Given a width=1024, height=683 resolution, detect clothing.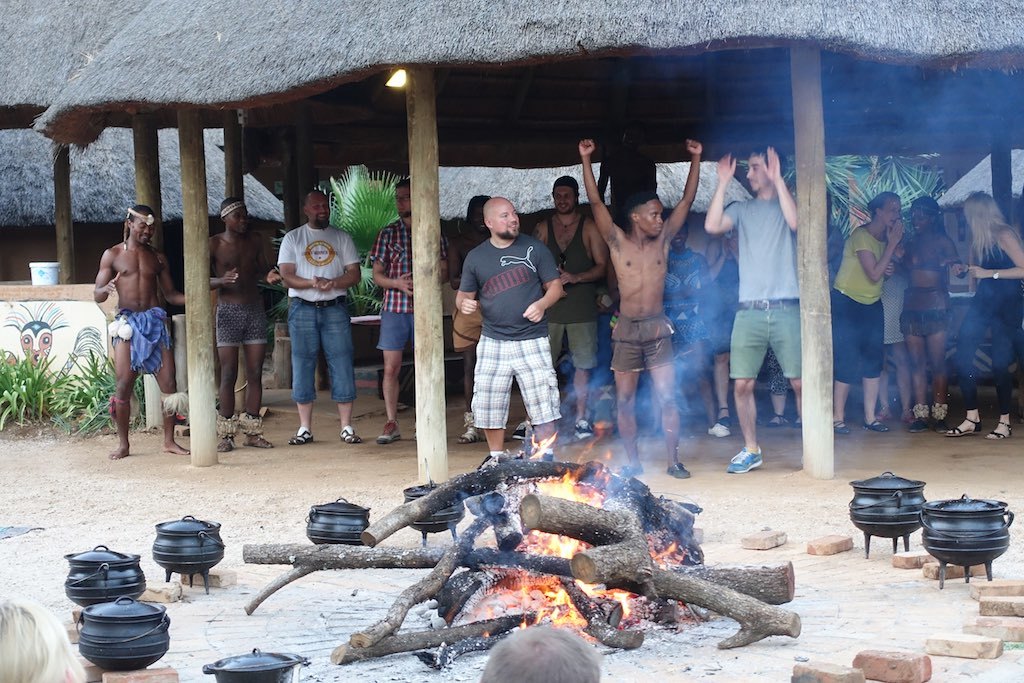
x1=828 y1=225 x2=882 y2=390.
